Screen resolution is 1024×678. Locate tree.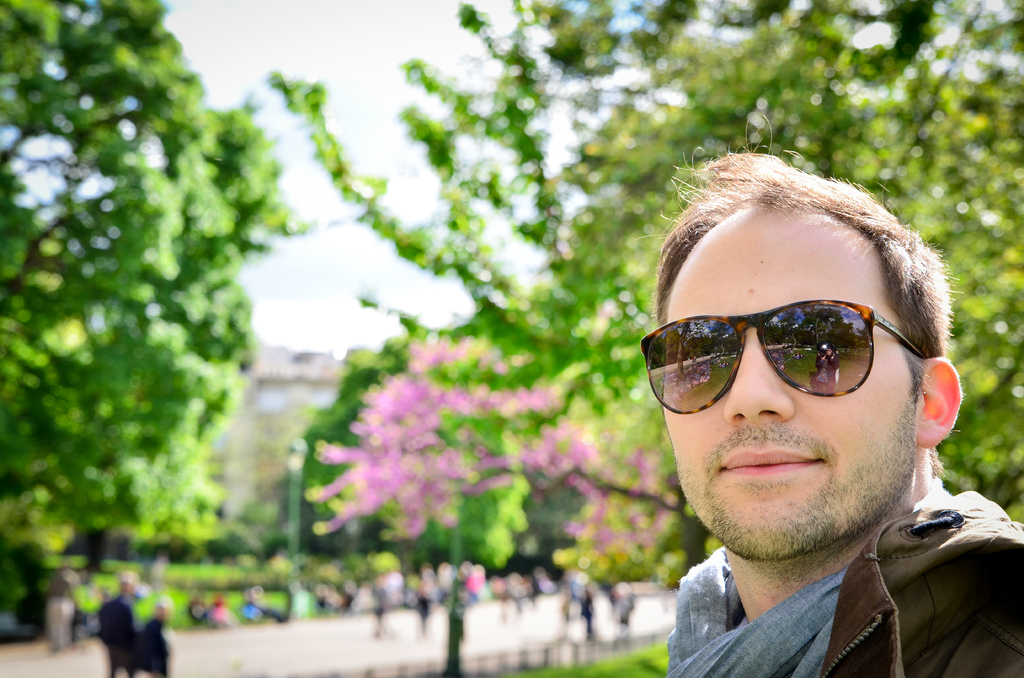
x1=12 y1=31 x2=299 y2=621.
